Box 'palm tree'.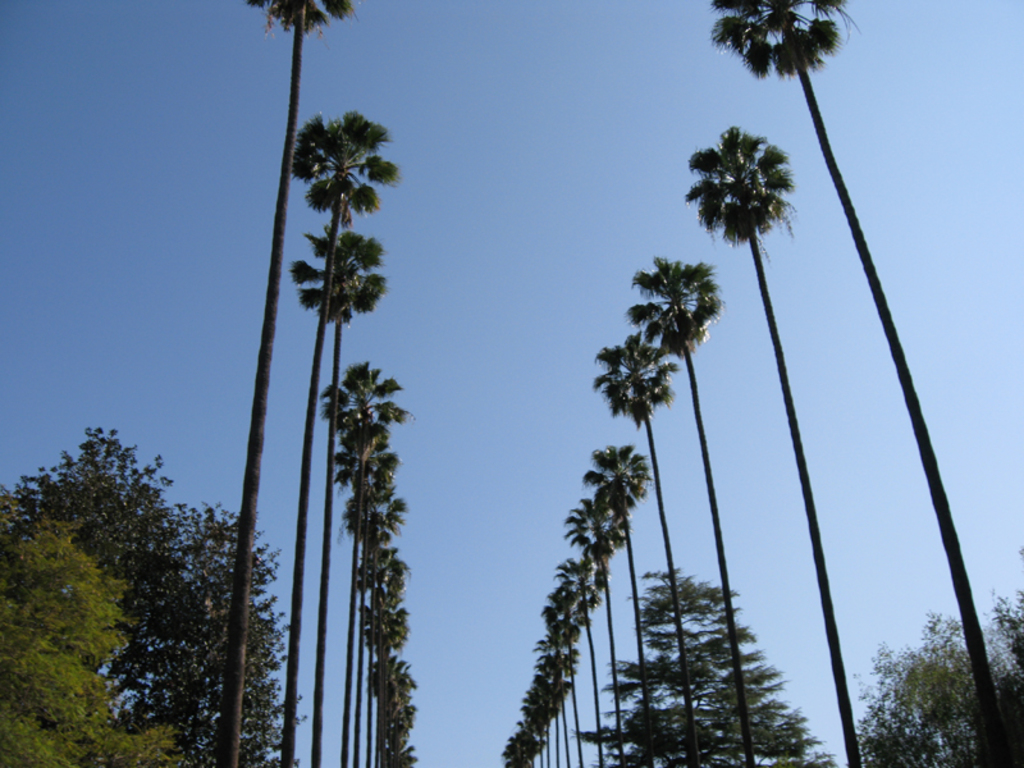
(x1=339, y1=506, x2=404, y2=754).
